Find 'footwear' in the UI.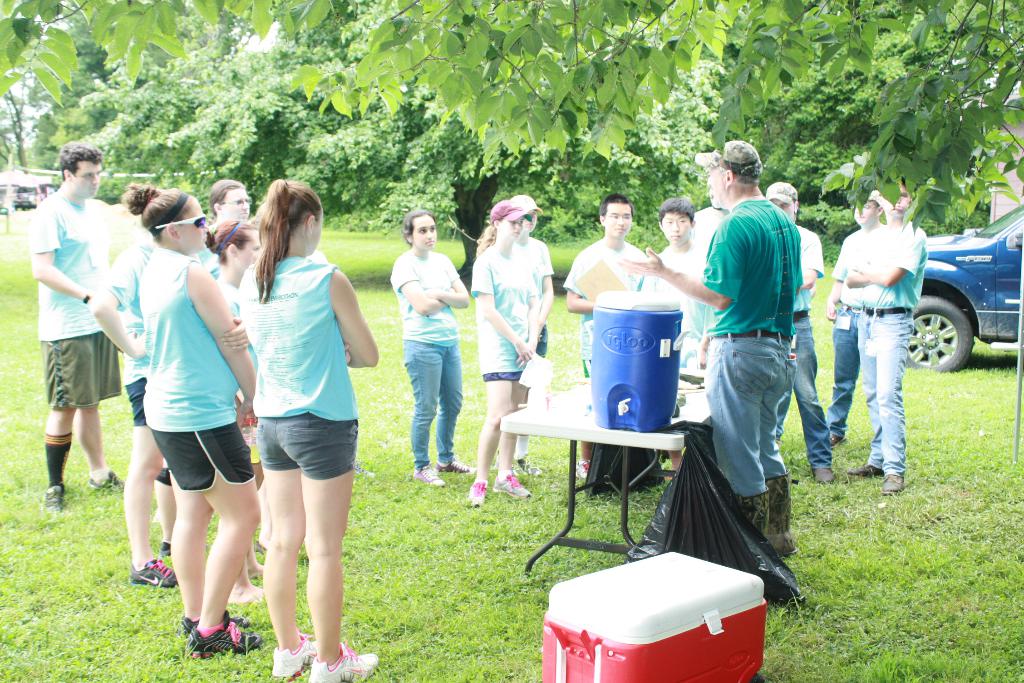
UI element at x1=830, y1=433, x2=844, y2=448.
